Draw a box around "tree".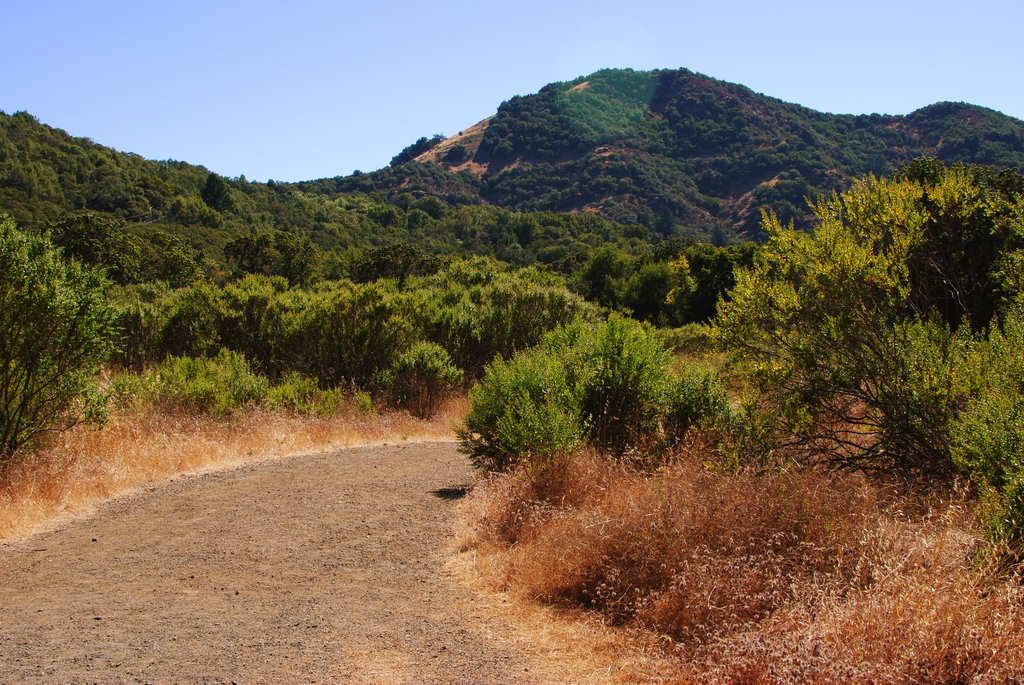
(712,168,1009,479).
